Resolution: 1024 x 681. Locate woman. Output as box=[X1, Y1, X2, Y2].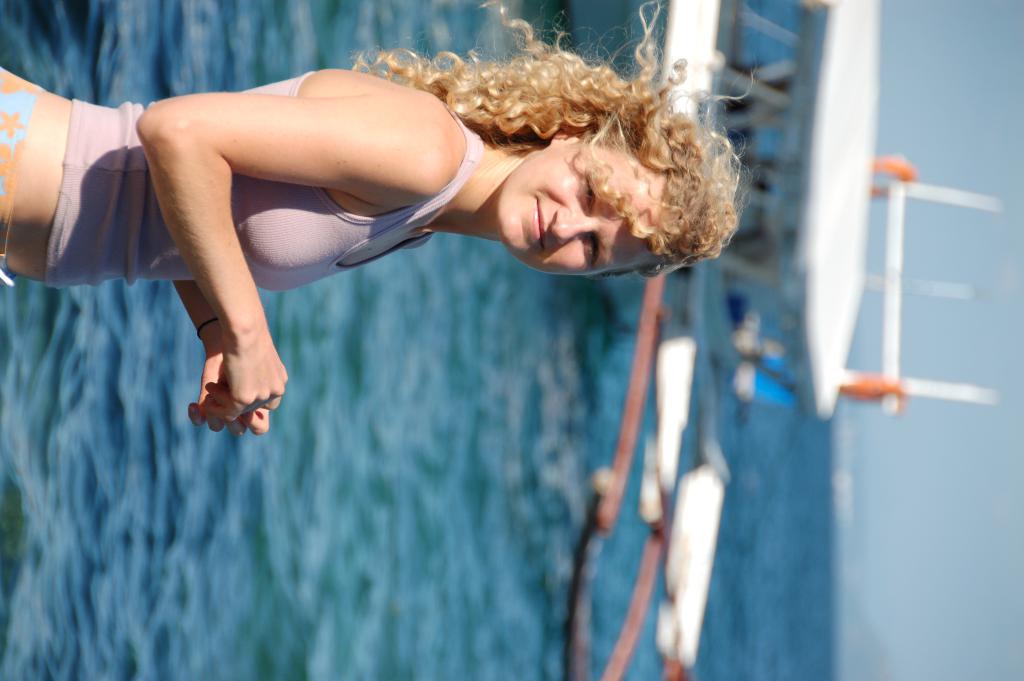
box=[0, 0, 758, 437].
